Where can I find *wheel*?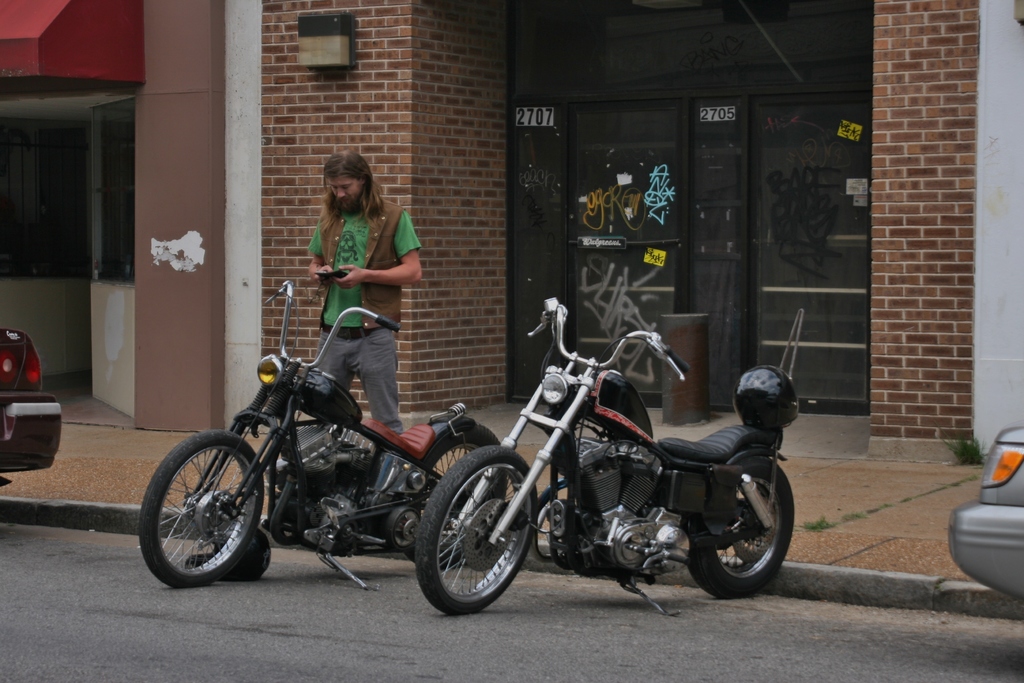
You can find it at x1=685 y1=458 x2=796 y2=599.
